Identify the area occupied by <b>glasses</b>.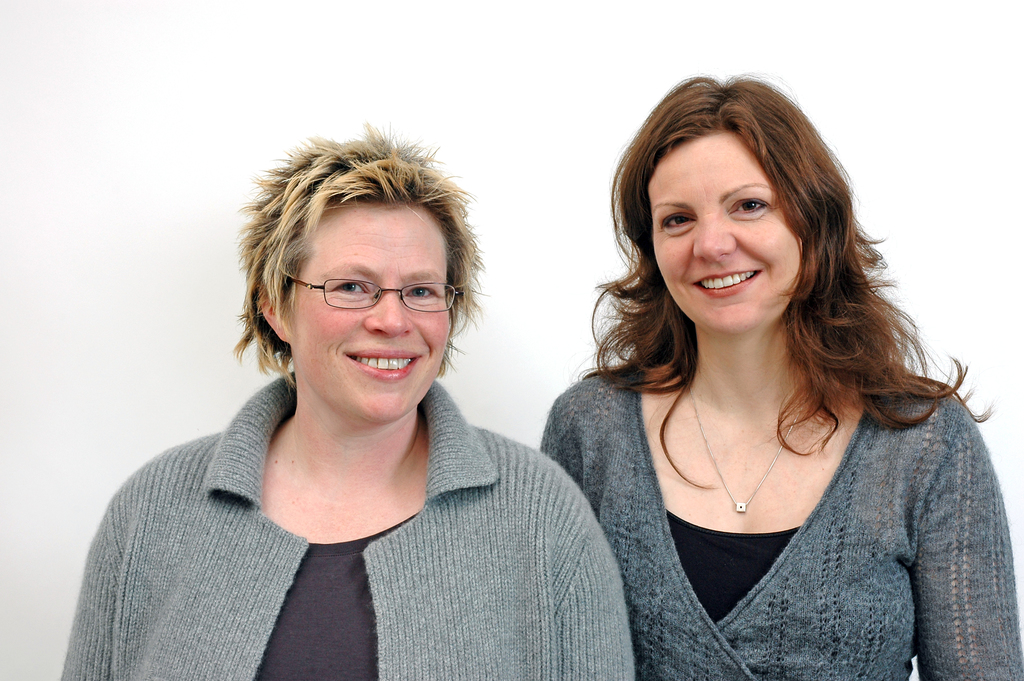
Area: bbox(284, 276, 463, 309).
